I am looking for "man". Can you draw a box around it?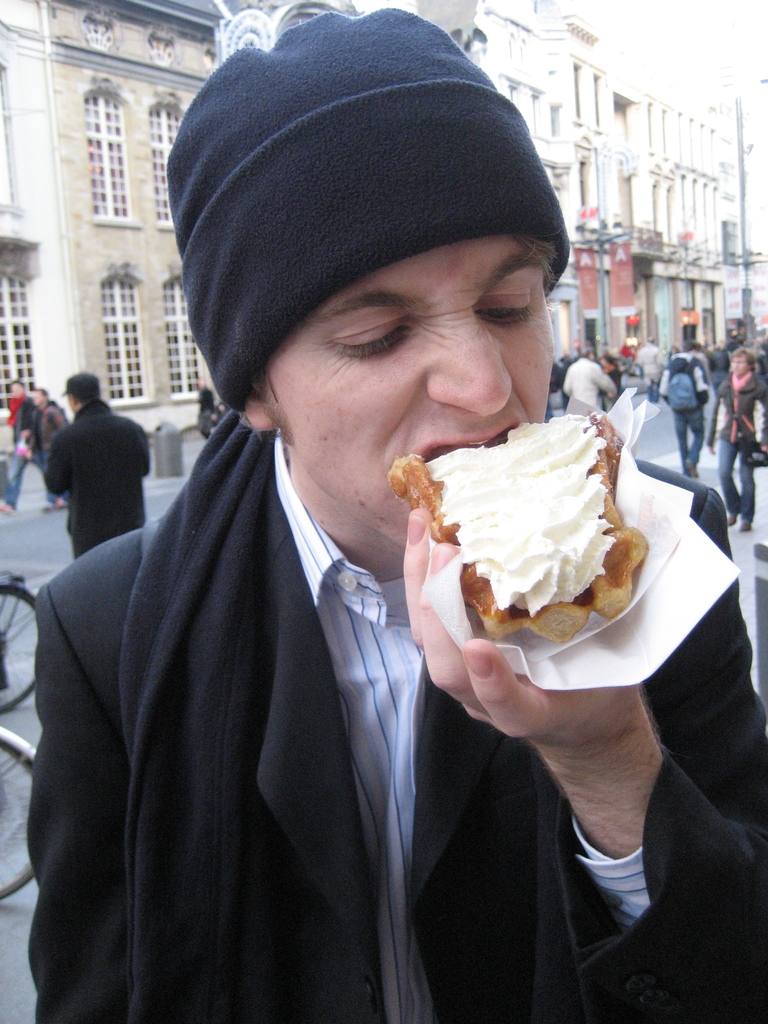
Sure, the bounding box is bbox=[633, 339, 668, 396].
